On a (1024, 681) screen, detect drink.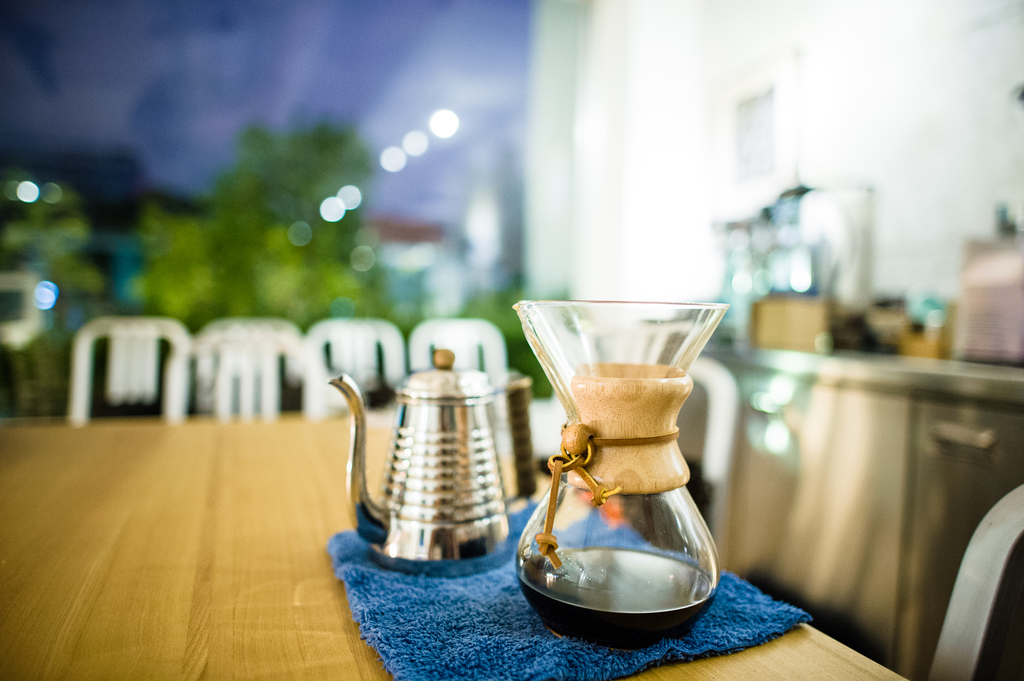
<bbox>516, 547, 715, 645</bbox>.
